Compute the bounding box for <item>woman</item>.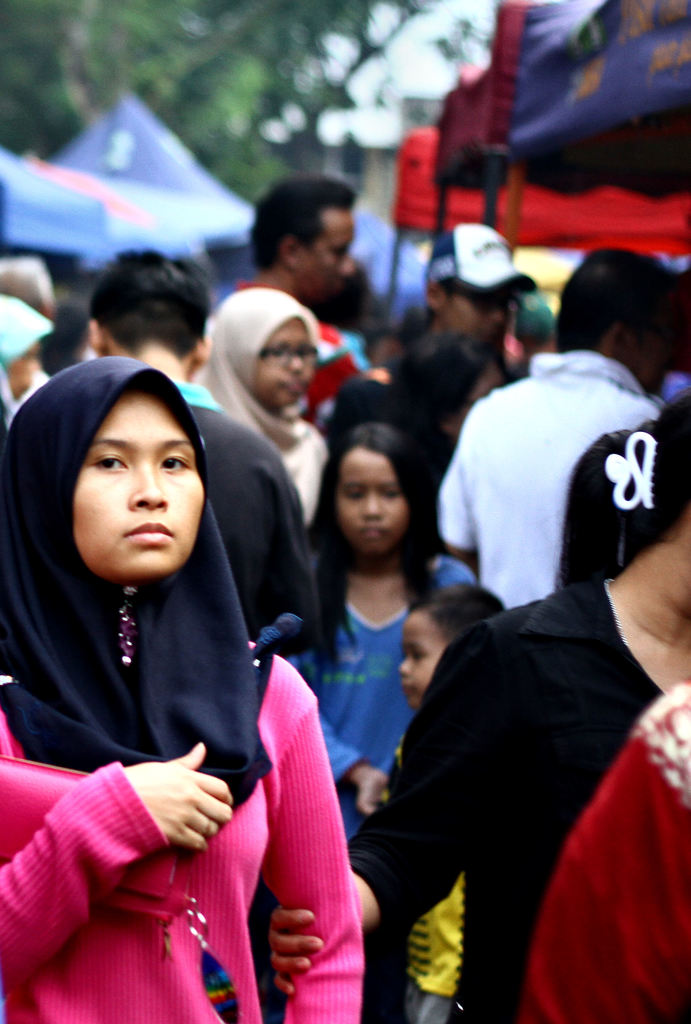
x1=14, y1=306, x2=335, y2=986.
